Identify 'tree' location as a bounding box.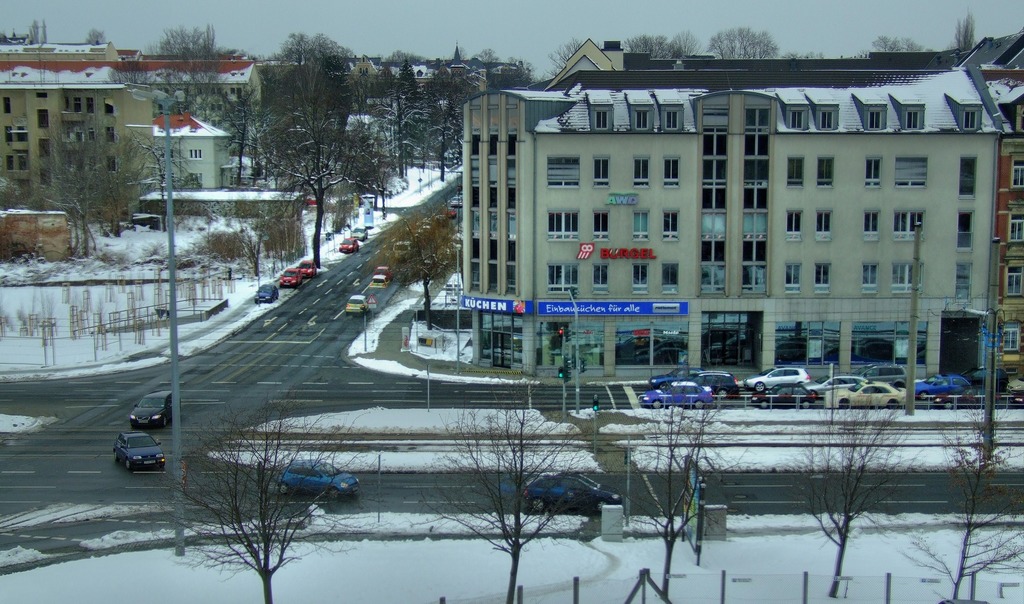
BBox(660, 29, 700, 56).
